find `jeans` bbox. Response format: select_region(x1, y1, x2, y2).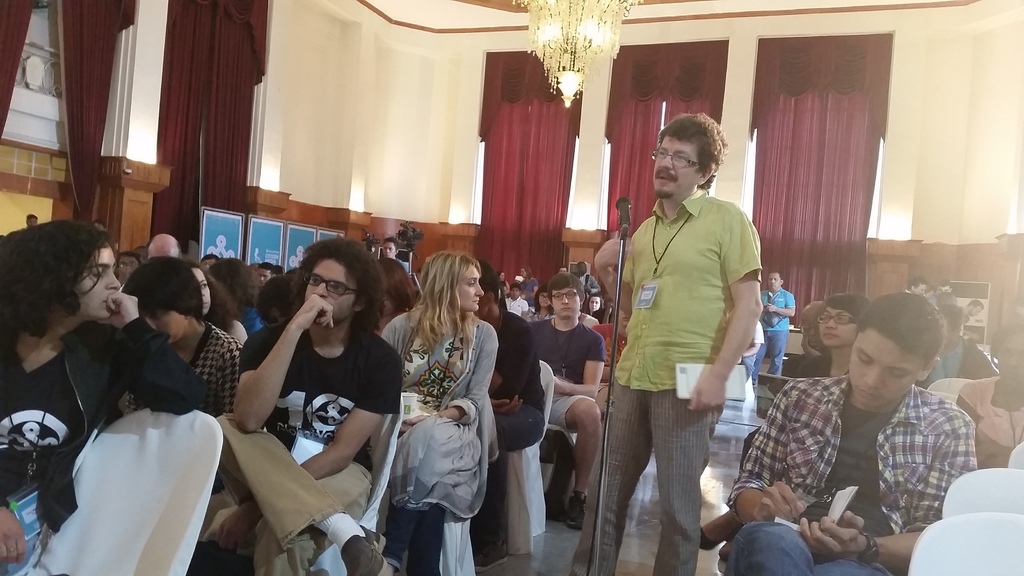
select_region(369, 508, 446, 570).
